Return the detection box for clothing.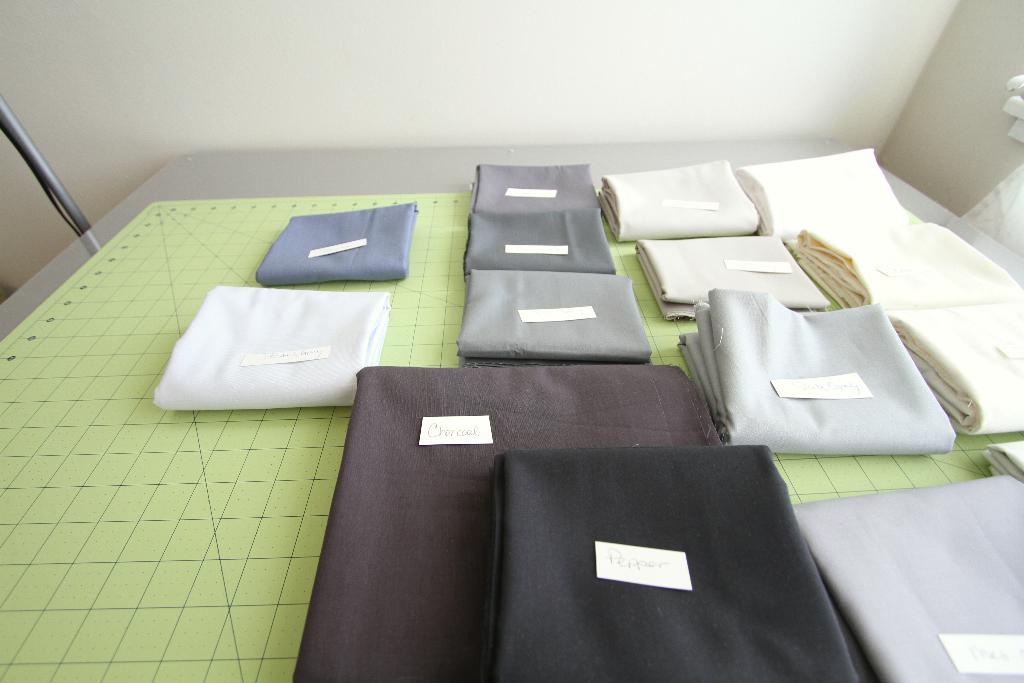
x1=727, y1=146, x2=879, y2=238.
